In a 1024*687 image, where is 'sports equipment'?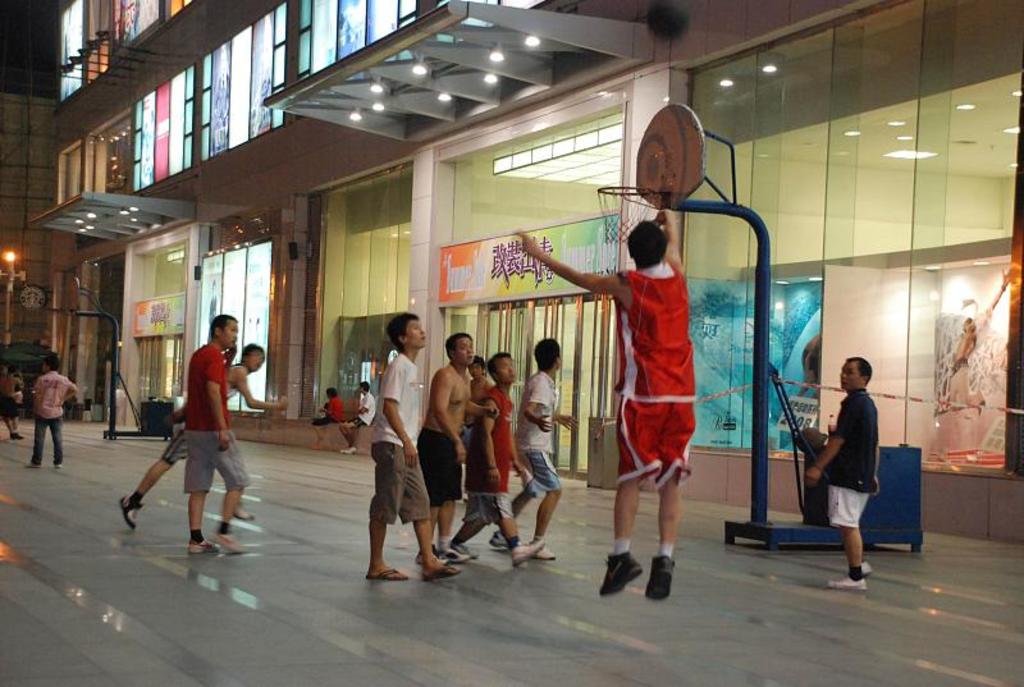
489, 526, 521, 550.
